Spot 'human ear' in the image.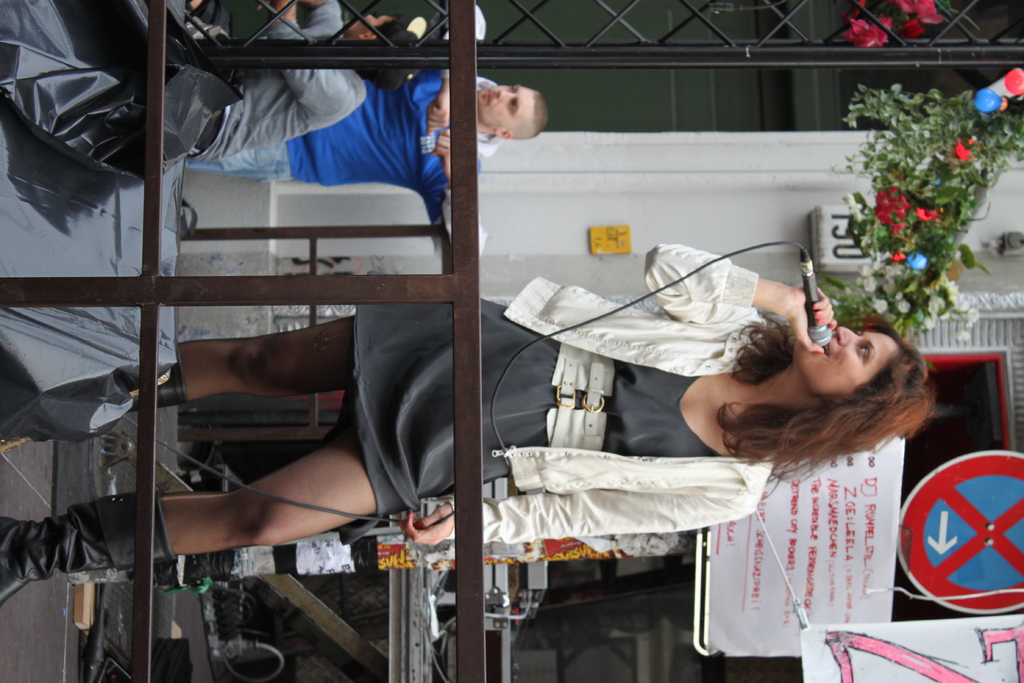
'human ear' found at <box>361,31,376,40</box>.
